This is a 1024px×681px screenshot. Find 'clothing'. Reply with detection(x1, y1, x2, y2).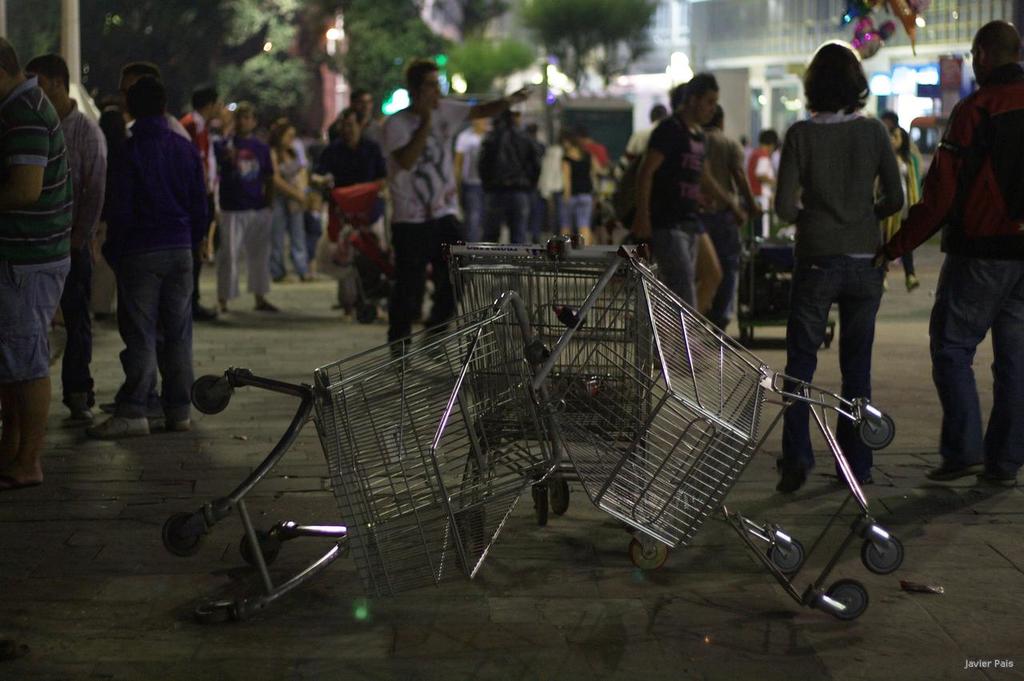
detection(641, 108, 708, 325).
